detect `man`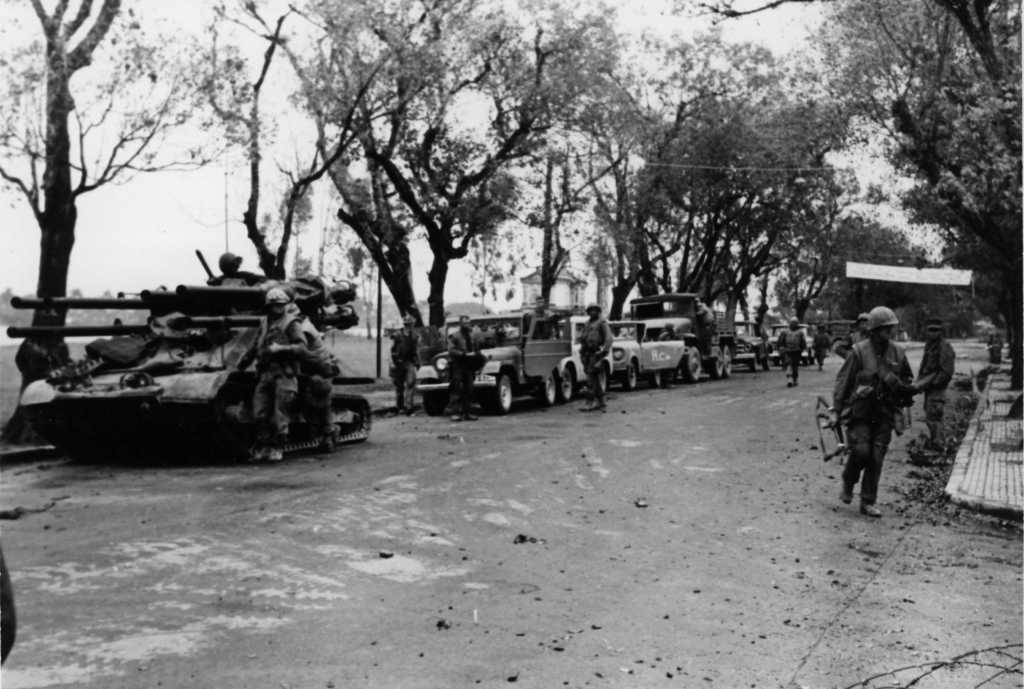
<bbox>280, 302, 337, 453</bbox>
